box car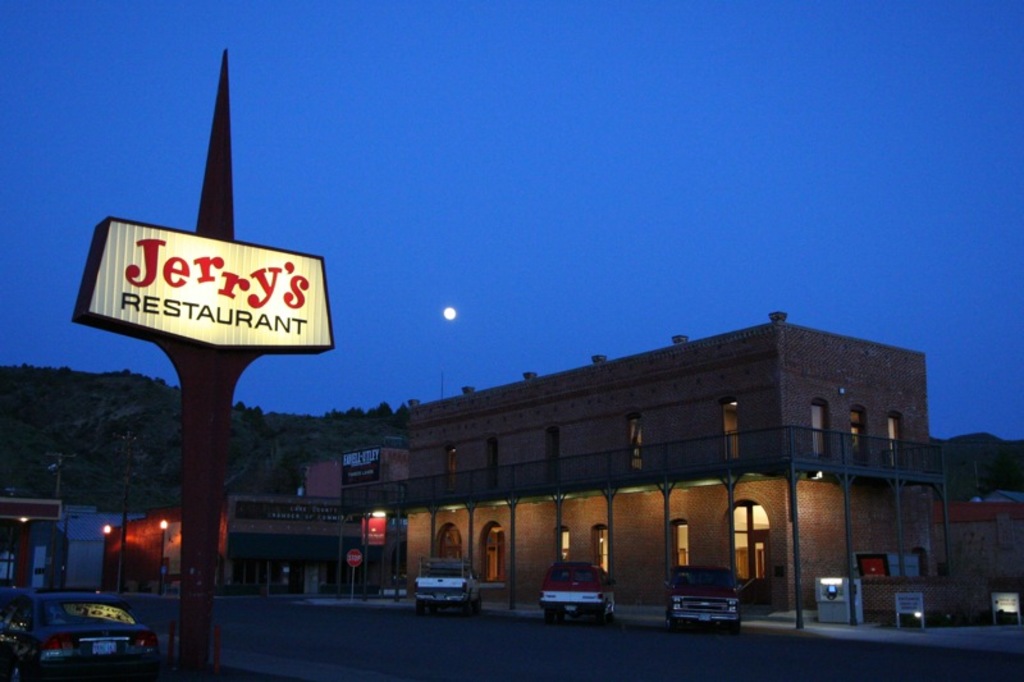
545/566/613/619
